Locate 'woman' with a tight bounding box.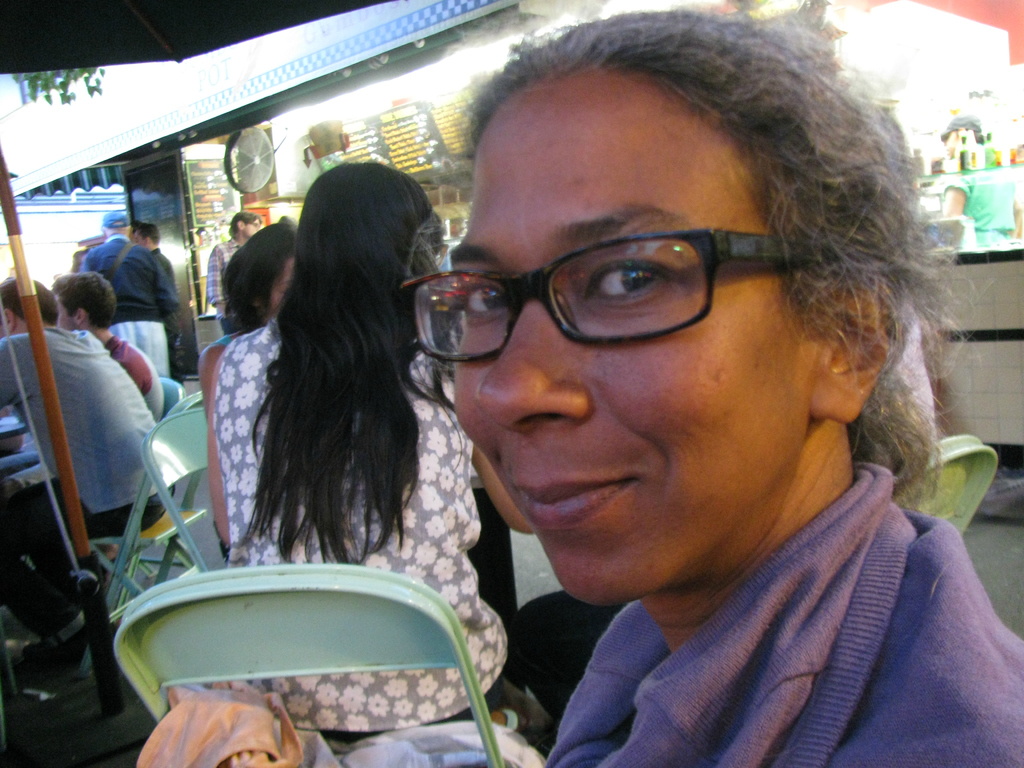
x1=210, y1=159, x2=545, y2=750.
